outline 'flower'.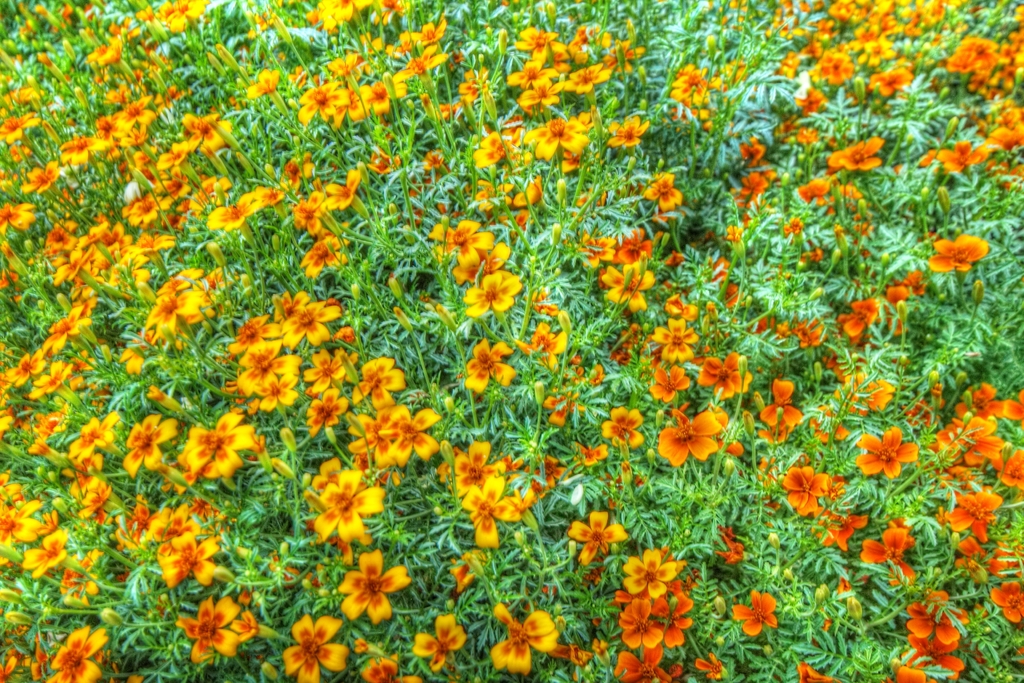
Outline: bbox=(661, 413, 735, 473).
